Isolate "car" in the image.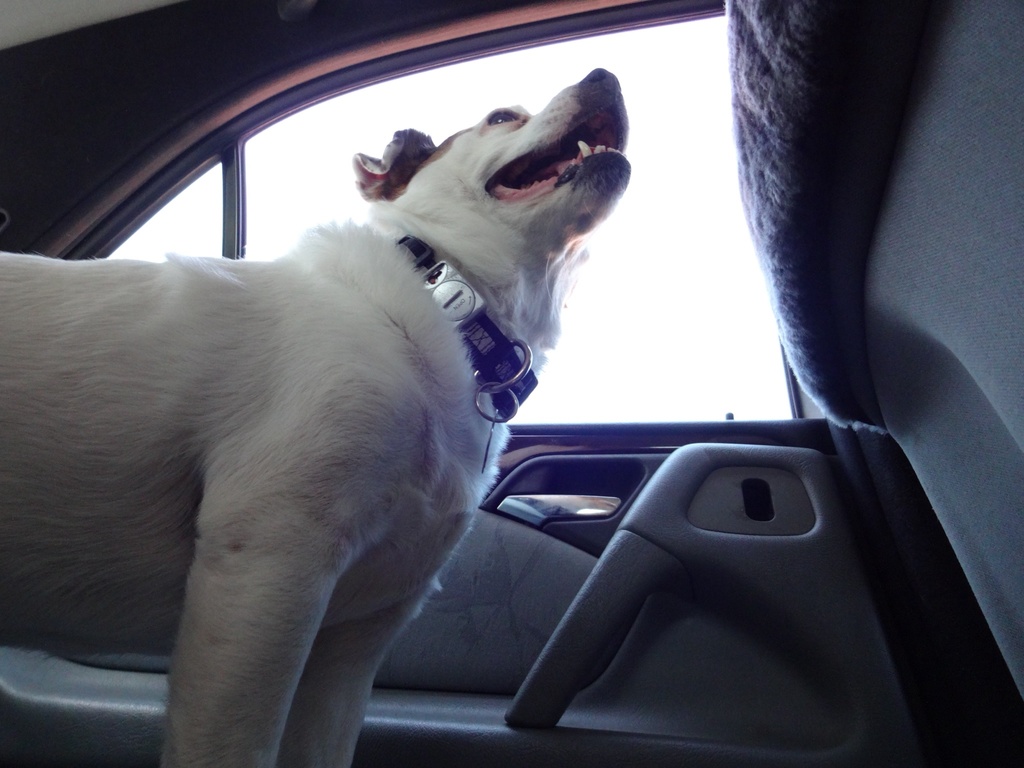
Isolated region: 0, 0, 1023, 767.
